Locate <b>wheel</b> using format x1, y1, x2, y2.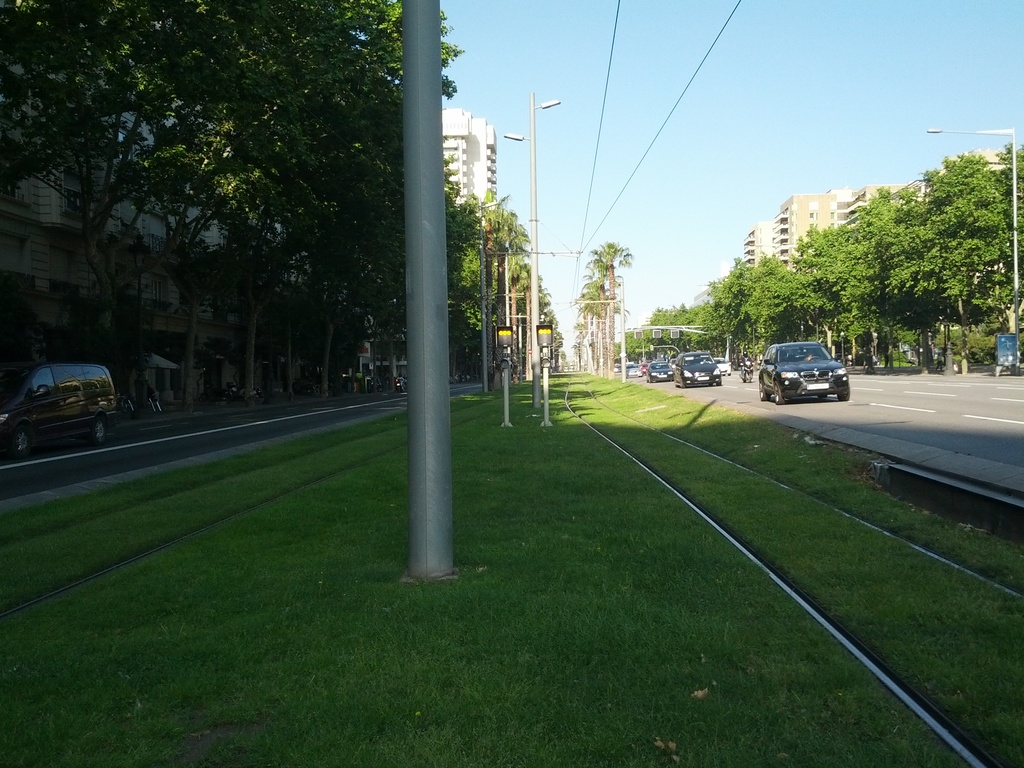
715, 383, 722, 388.
